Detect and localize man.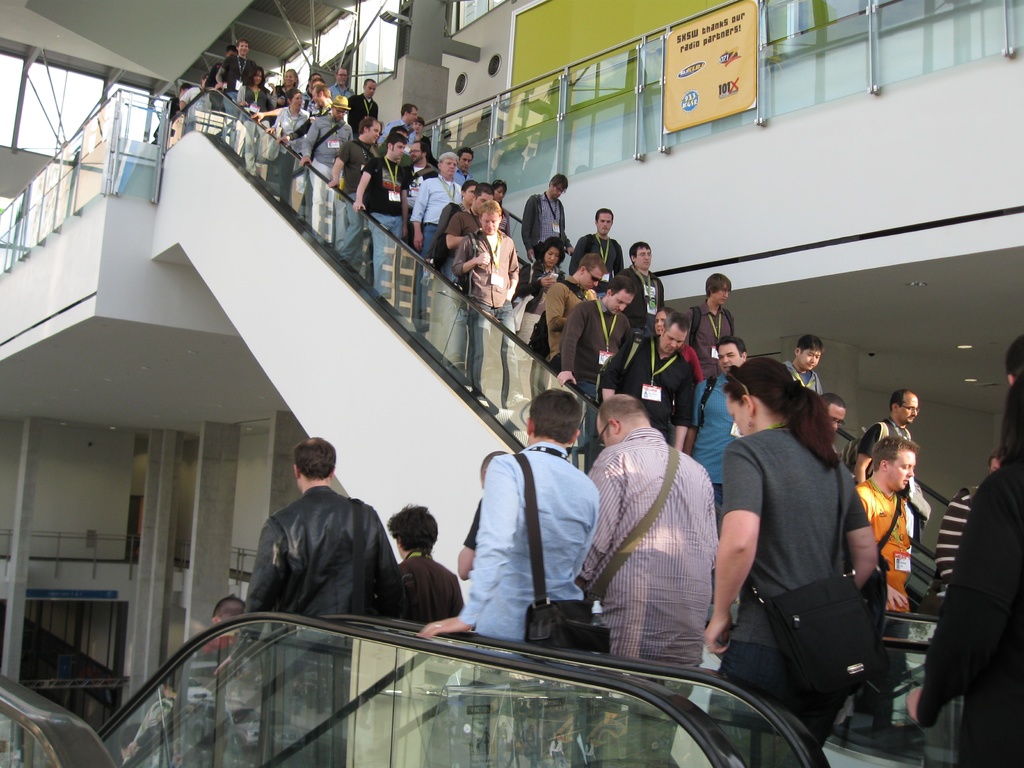
Localized at crop(577, 393, 717, 767).
